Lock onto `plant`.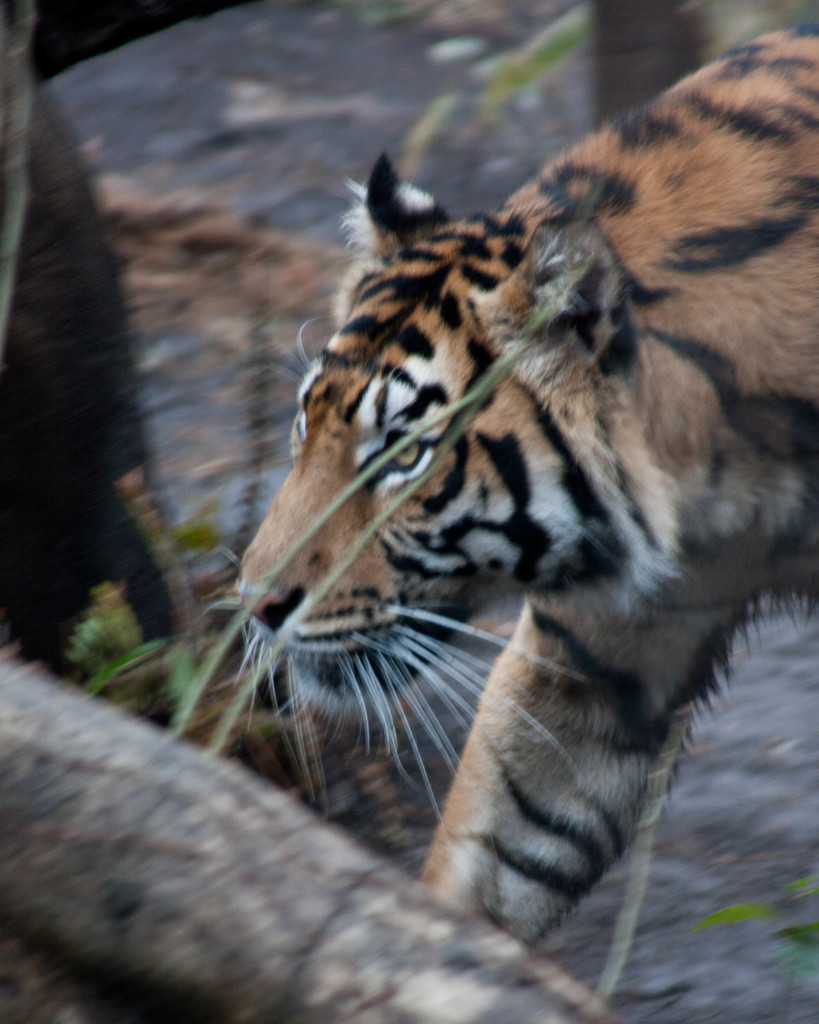
Locked: x1=61 y1=266 x2=575 y2=784.
